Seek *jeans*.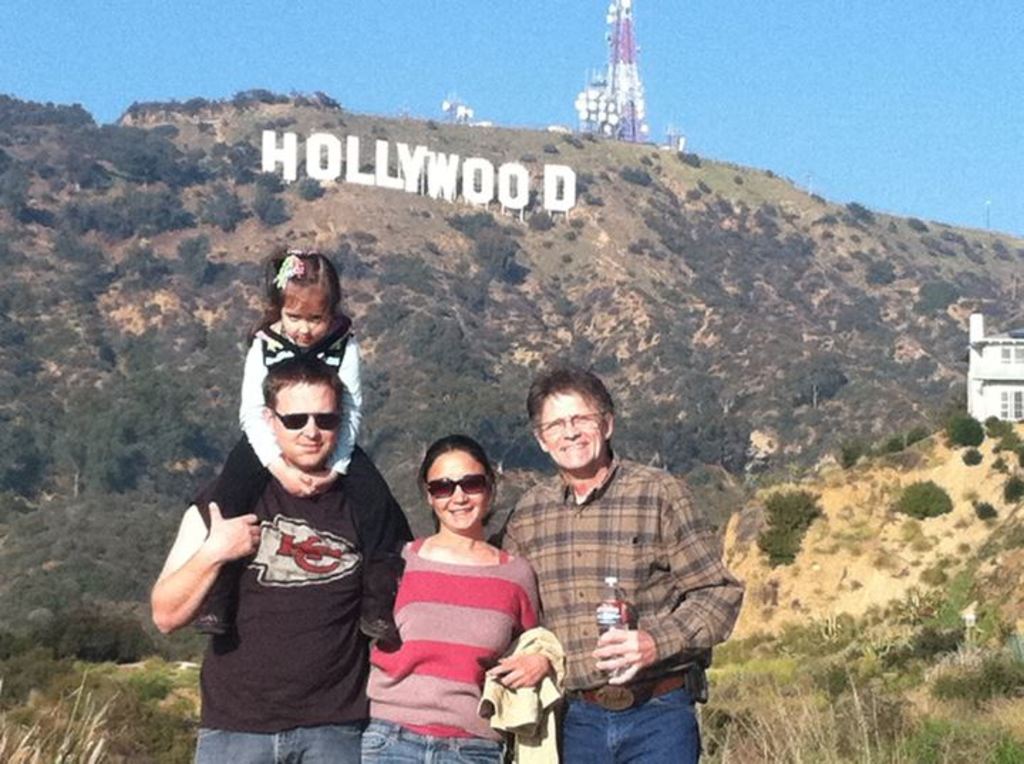
bbox(361, 724, 506, 763).
